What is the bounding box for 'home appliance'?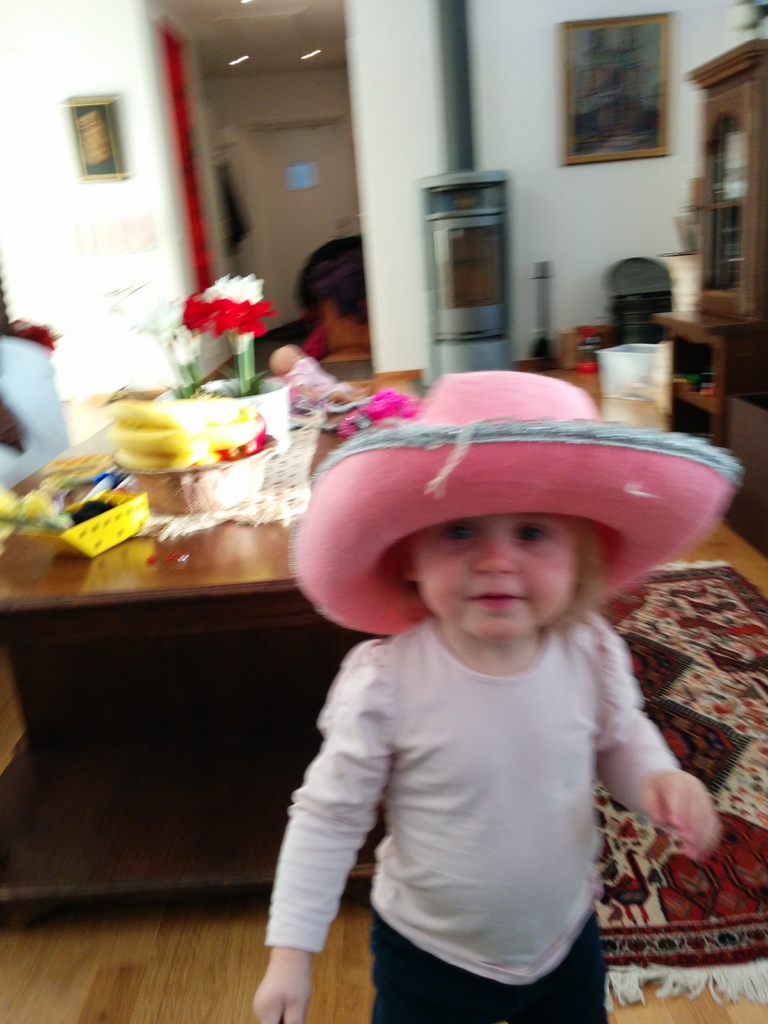
(420, 0, 520, 384).
